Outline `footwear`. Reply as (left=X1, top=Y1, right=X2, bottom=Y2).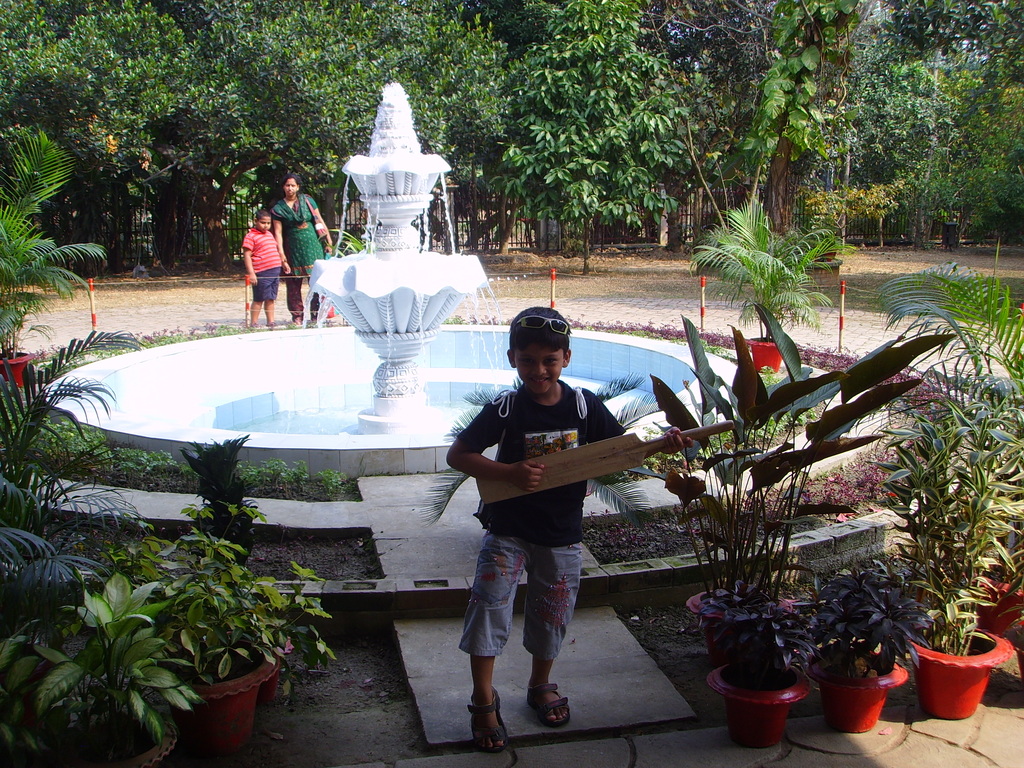
(left=527, top=673, right=579, bottom=730).
